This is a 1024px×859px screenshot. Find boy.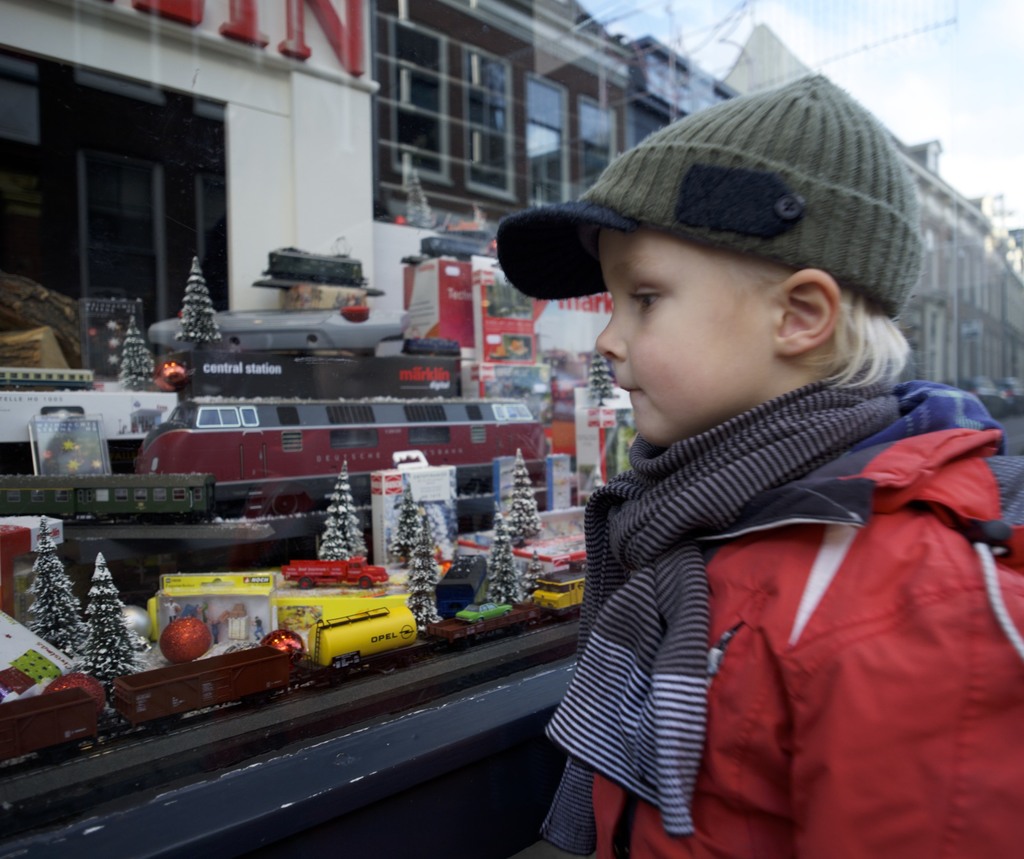
Bounding box: [left=499, top=71, right=1023, bottom=858].
